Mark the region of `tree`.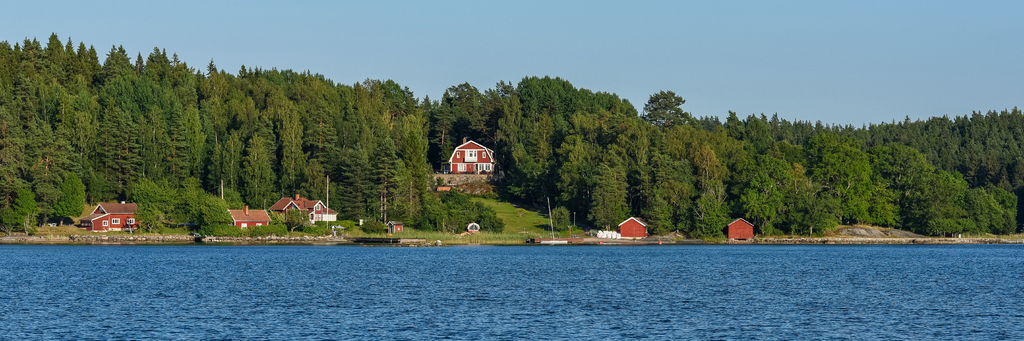
Region: locate(314, 115, 335, 183).
